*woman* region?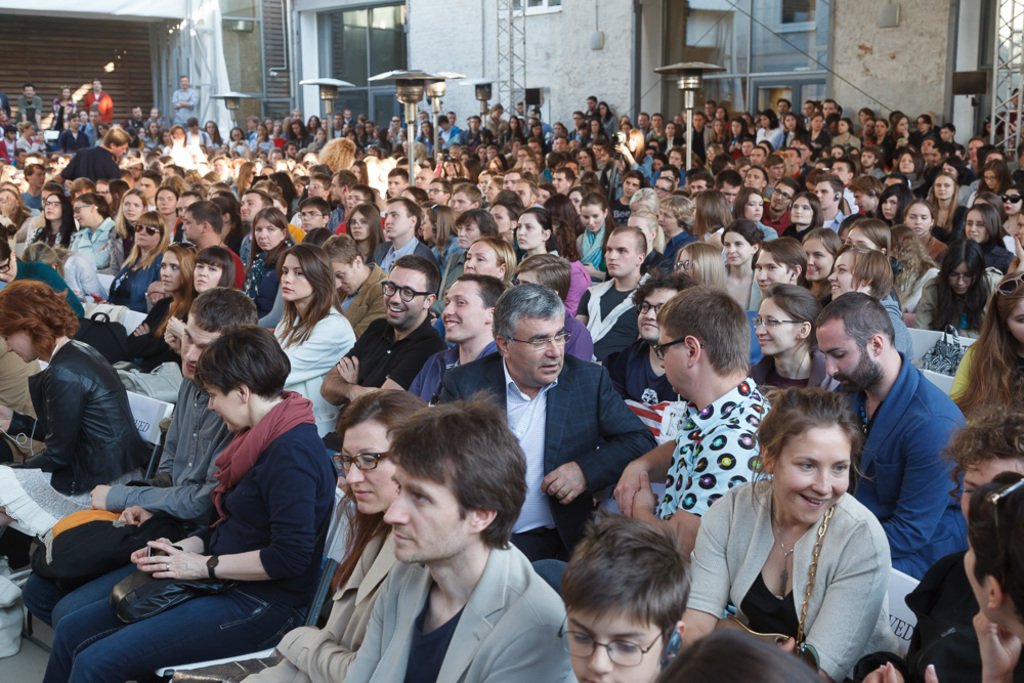
<box>66,191,117,267</box>
